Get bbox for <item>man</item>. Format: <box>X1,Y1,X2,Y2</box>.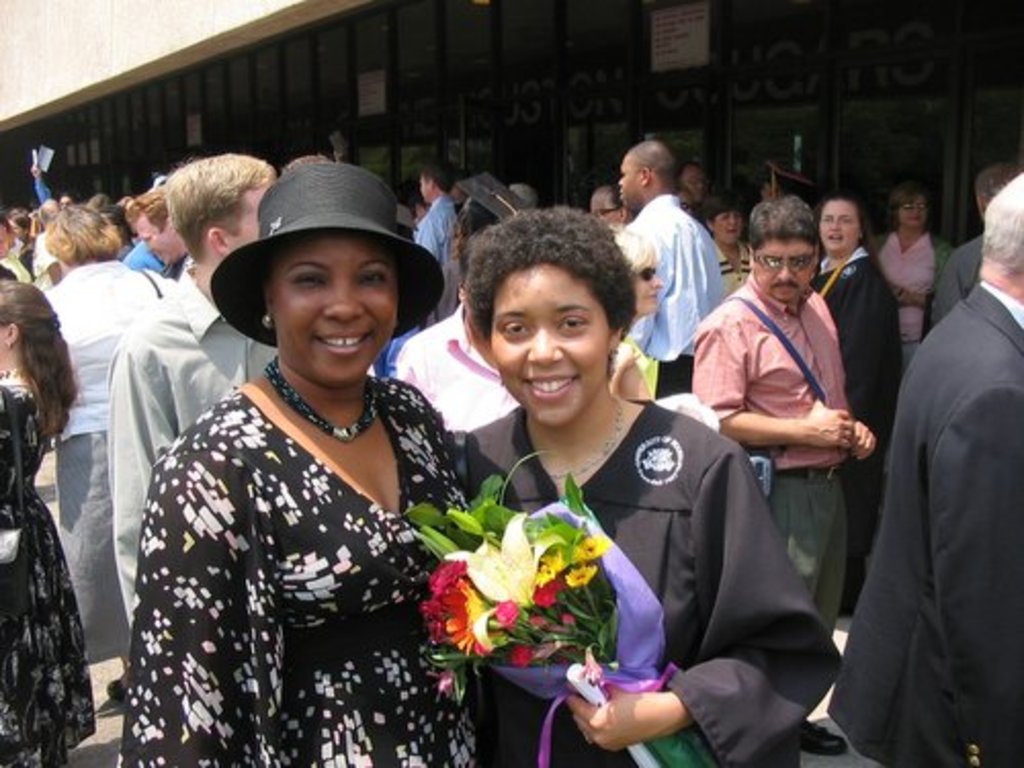
<box>612,143,727,399</box>.
